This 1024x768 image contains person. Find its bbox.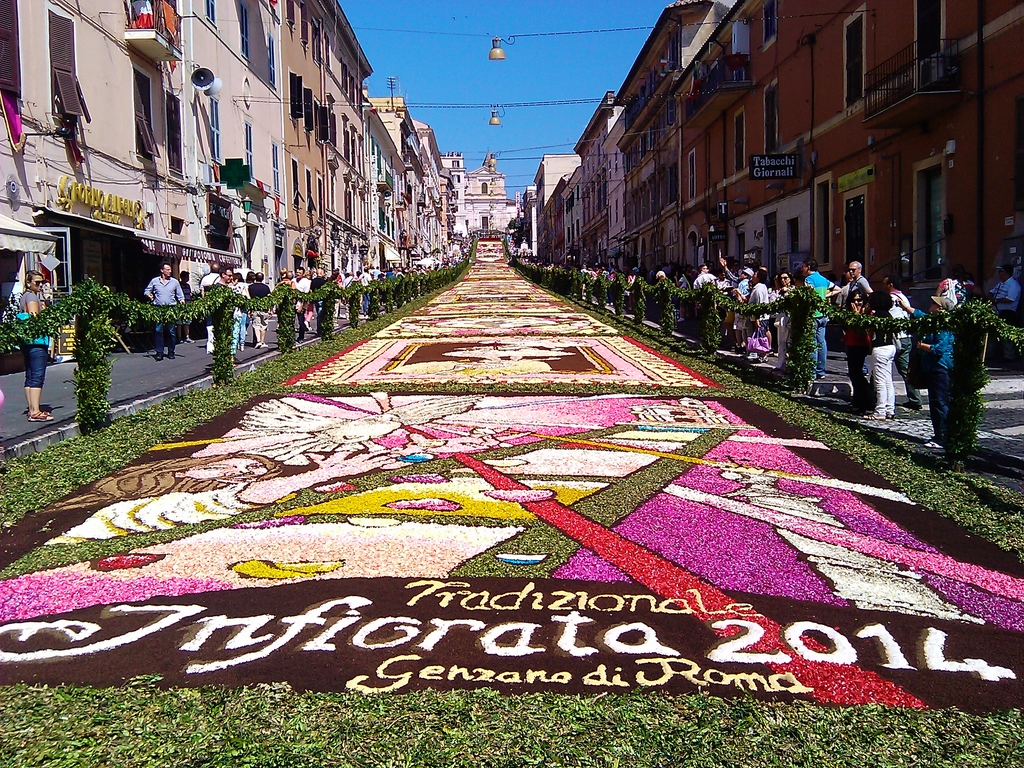
{"left": 310, "top": 269, "right": 328, "bottom": 335}.
